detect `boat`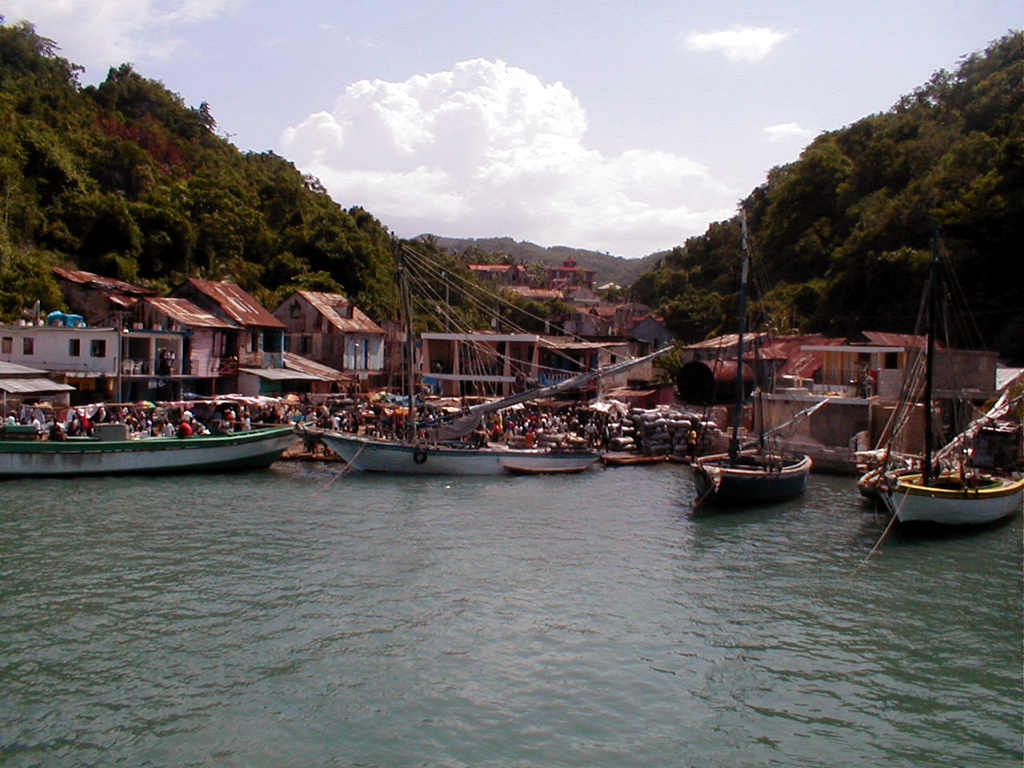
Rect(306, 250, 601, 482)
